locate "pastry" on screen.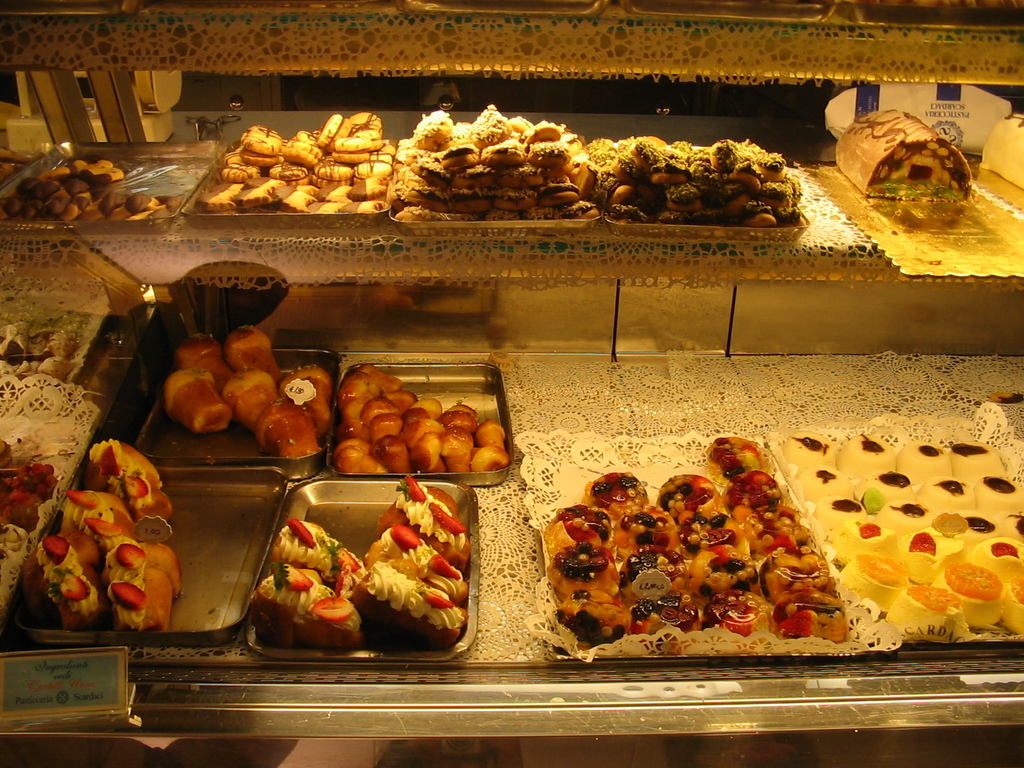
On screen at crop(863, 472, 916, 514).
